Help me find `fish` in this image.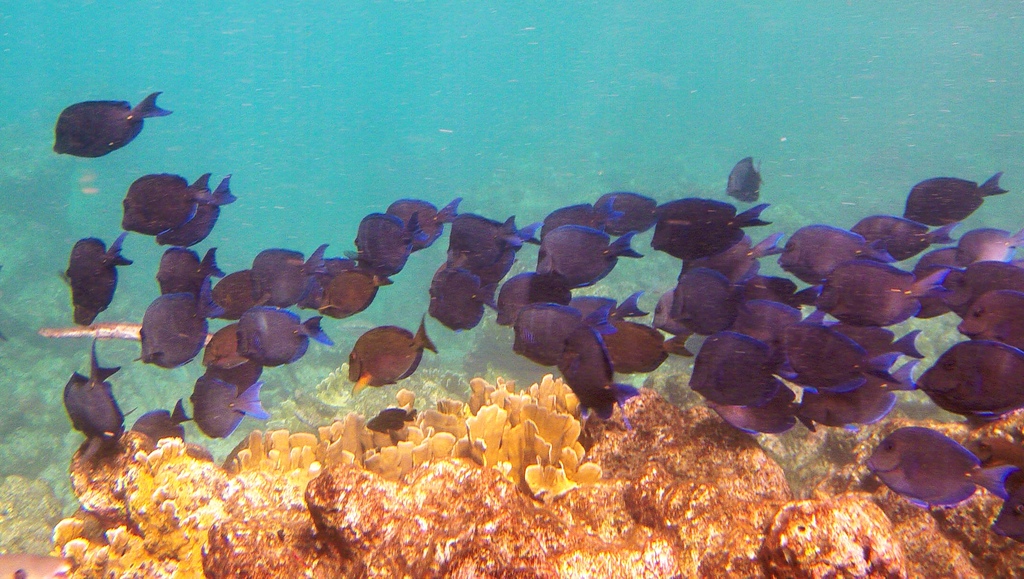
Found it: detection(691, 330, 796, 412).
